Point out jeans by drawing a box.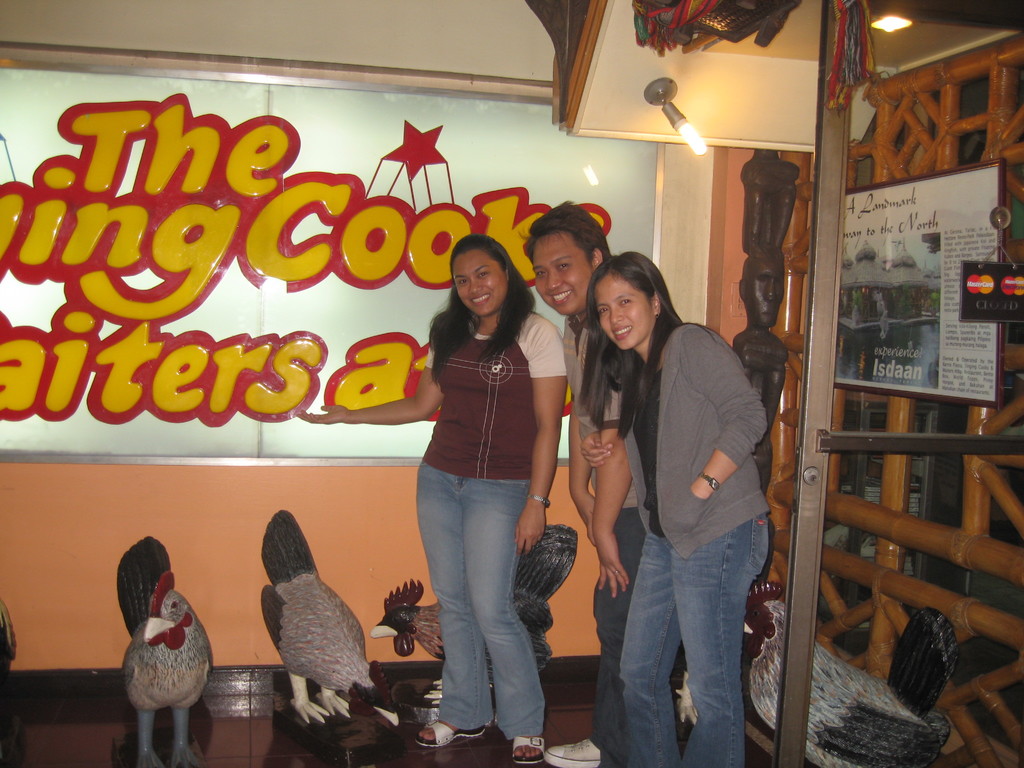
box(618, 509, 771, 767).
